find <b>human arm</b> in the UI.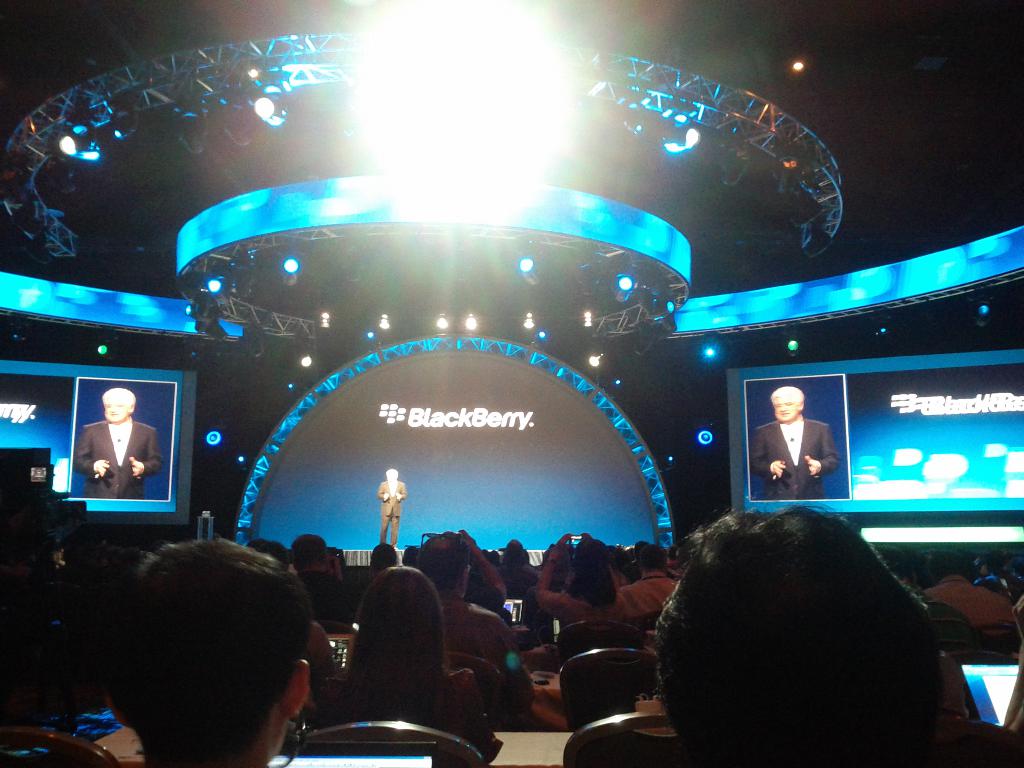
UI element at region(131, 424, 165, 477).
